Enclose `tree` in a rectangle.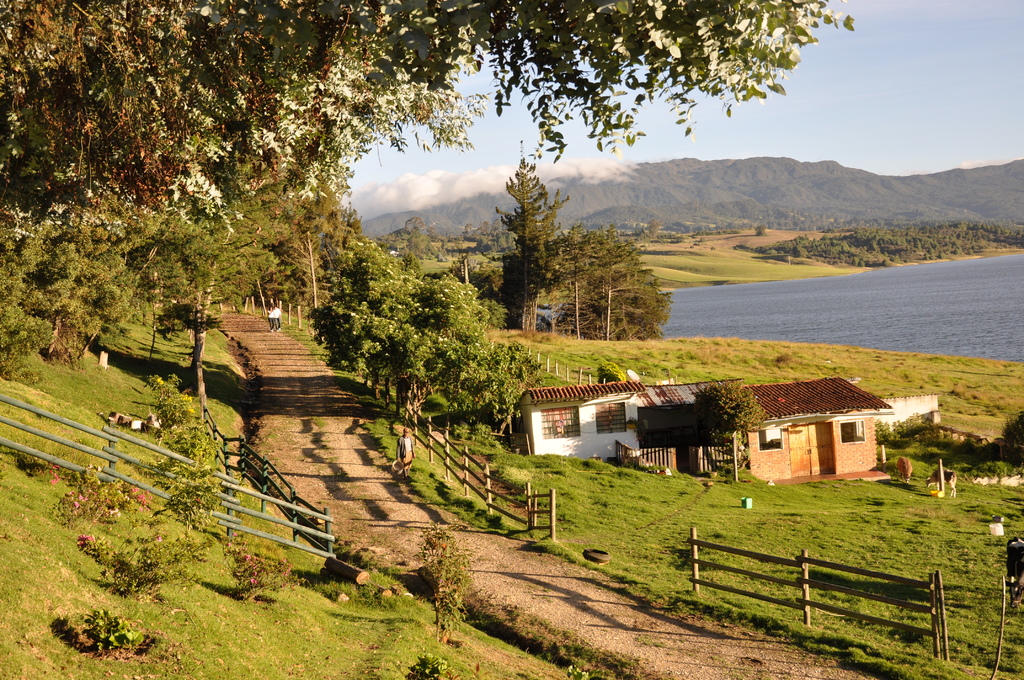
select_region(697, 380, 752, 482).
